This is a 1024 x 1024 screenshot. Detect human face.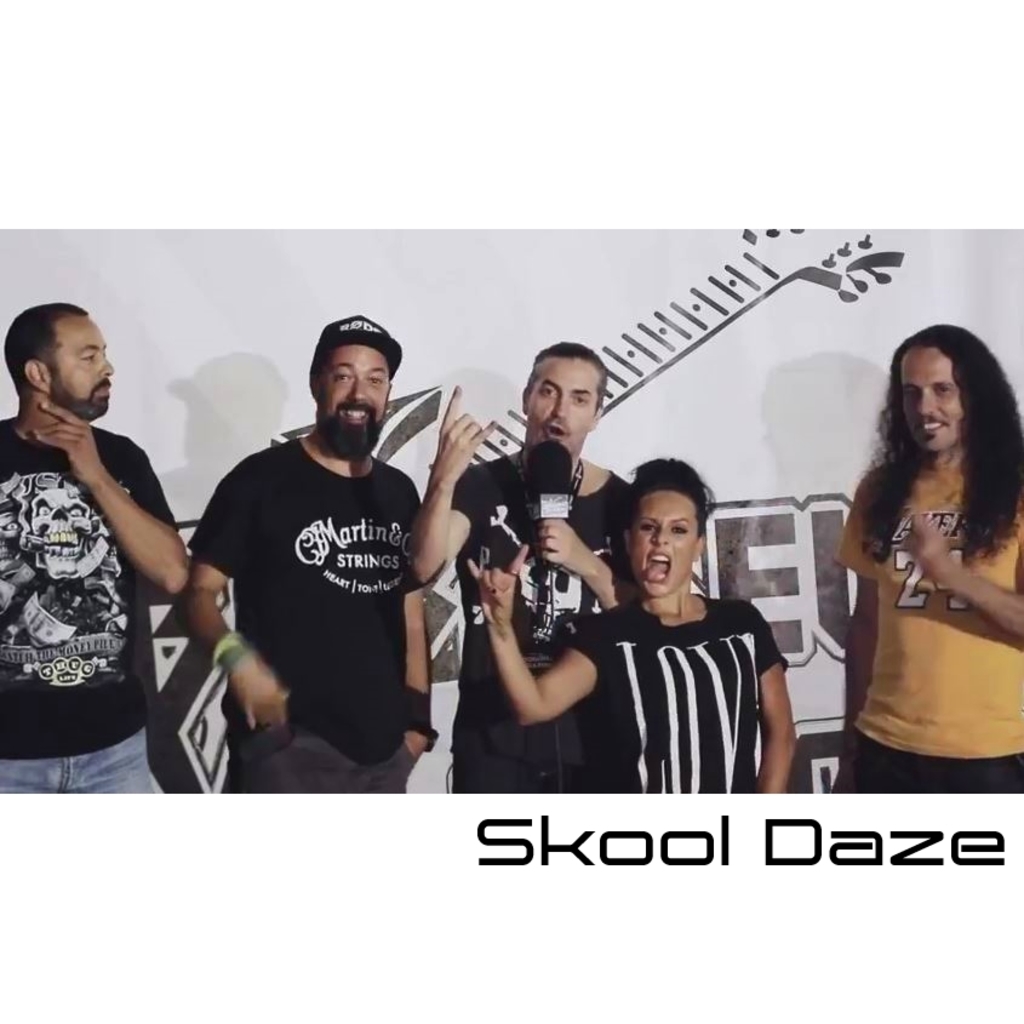
(320,342,387,447).
